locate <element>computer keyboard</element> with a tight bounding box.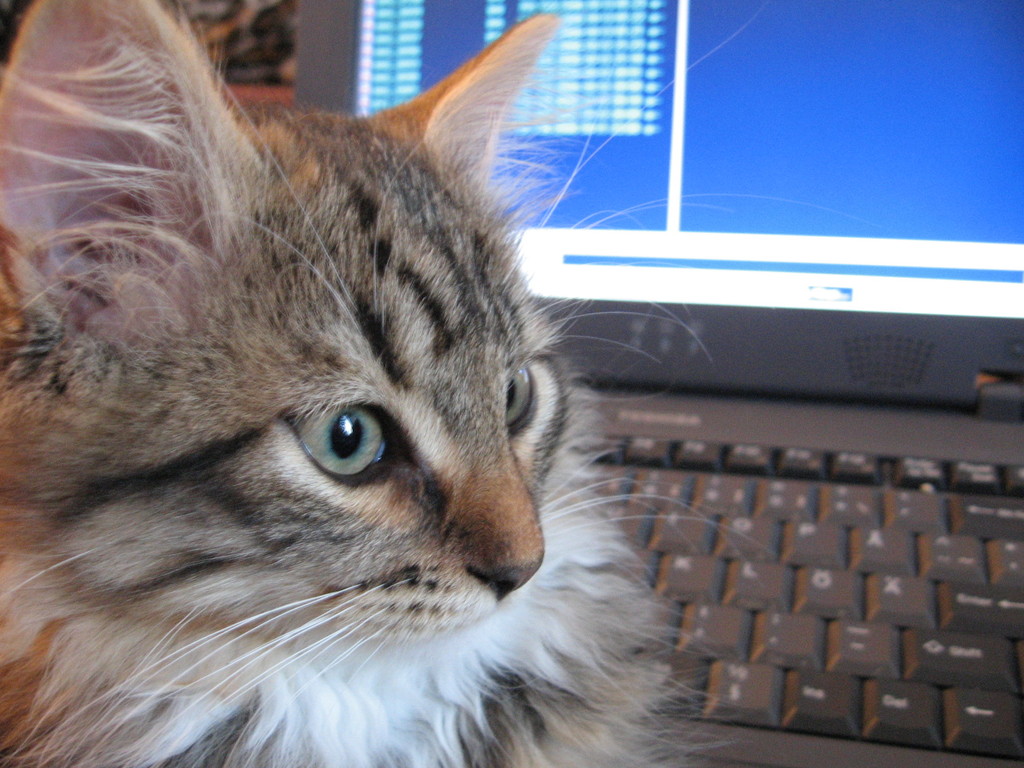
(left=600, top=430, right=1022, bottom=764).
